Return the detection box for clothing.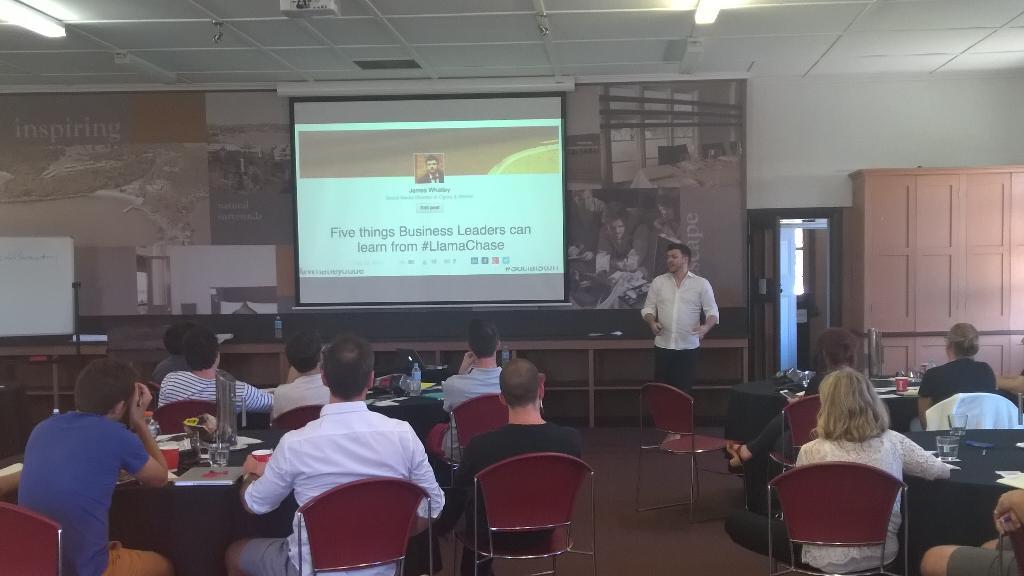
[265,377,329,424].
